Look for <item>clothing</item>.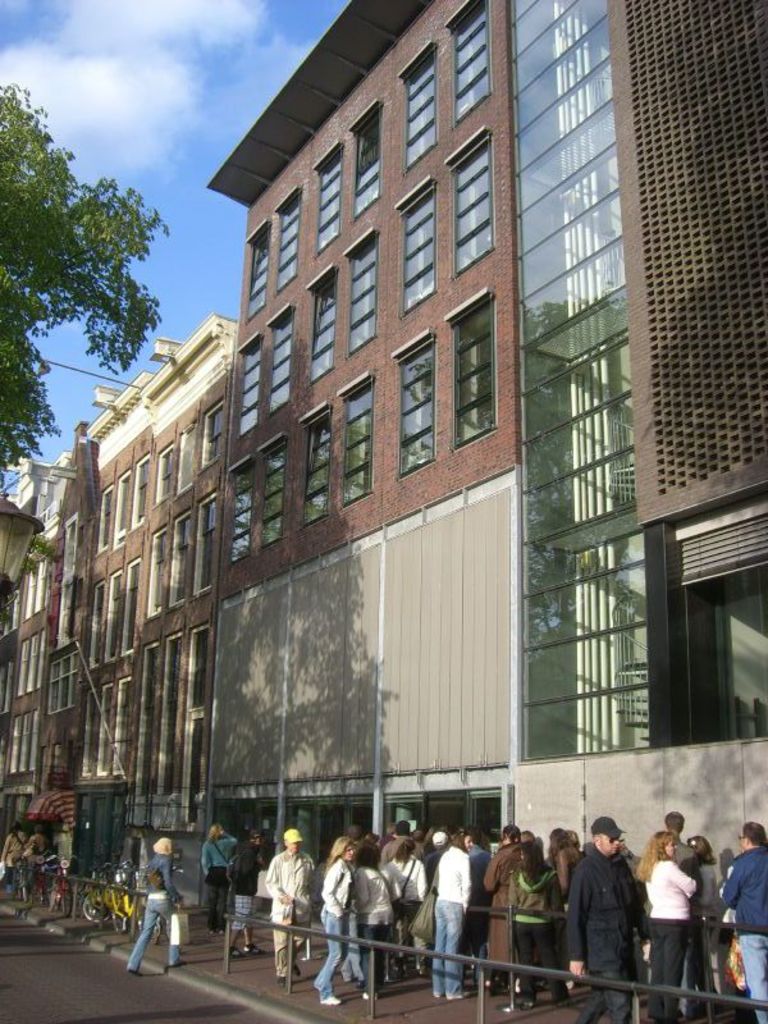
Found: (552,837,586,882).
